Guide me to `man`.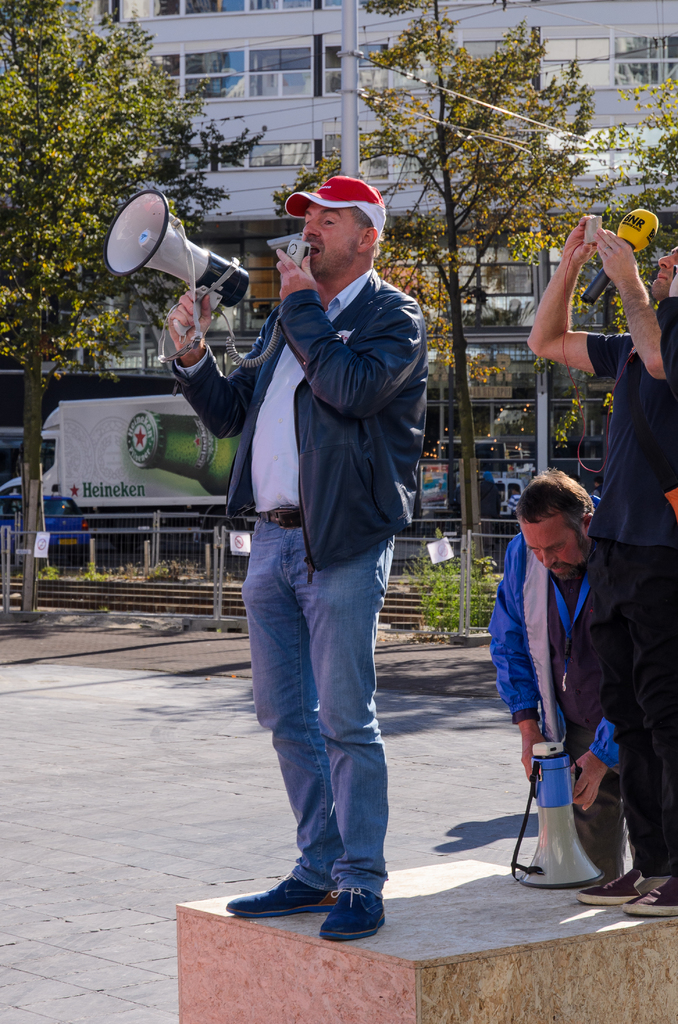
Guidance: bbox=[207, 156, 442, 956].
